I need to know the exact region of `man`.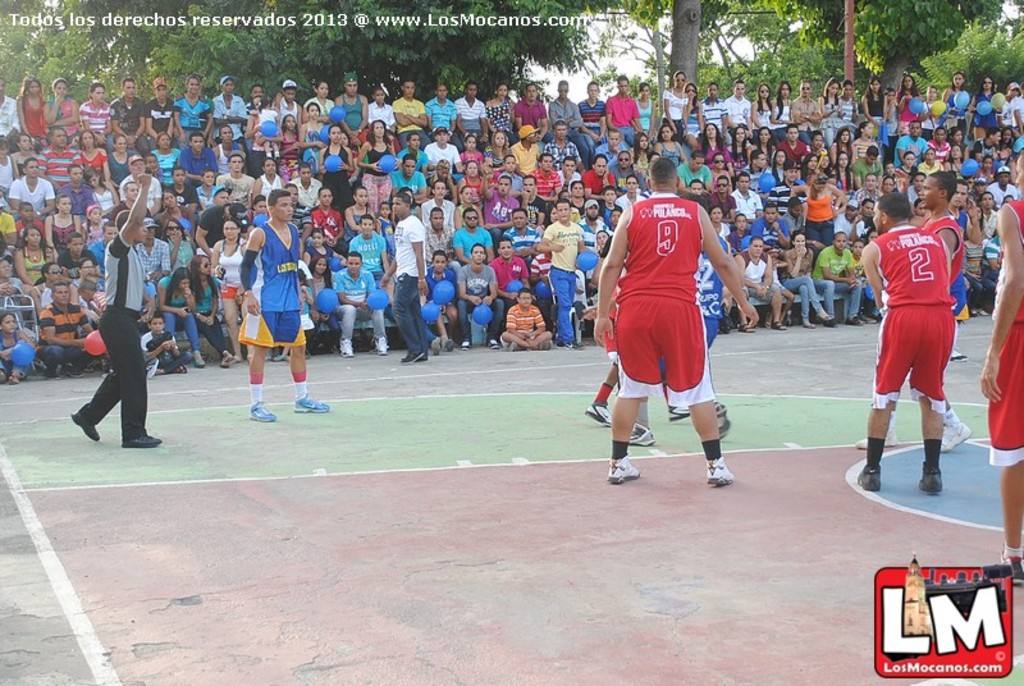
Region: <box>273,77,298,118</box>.
